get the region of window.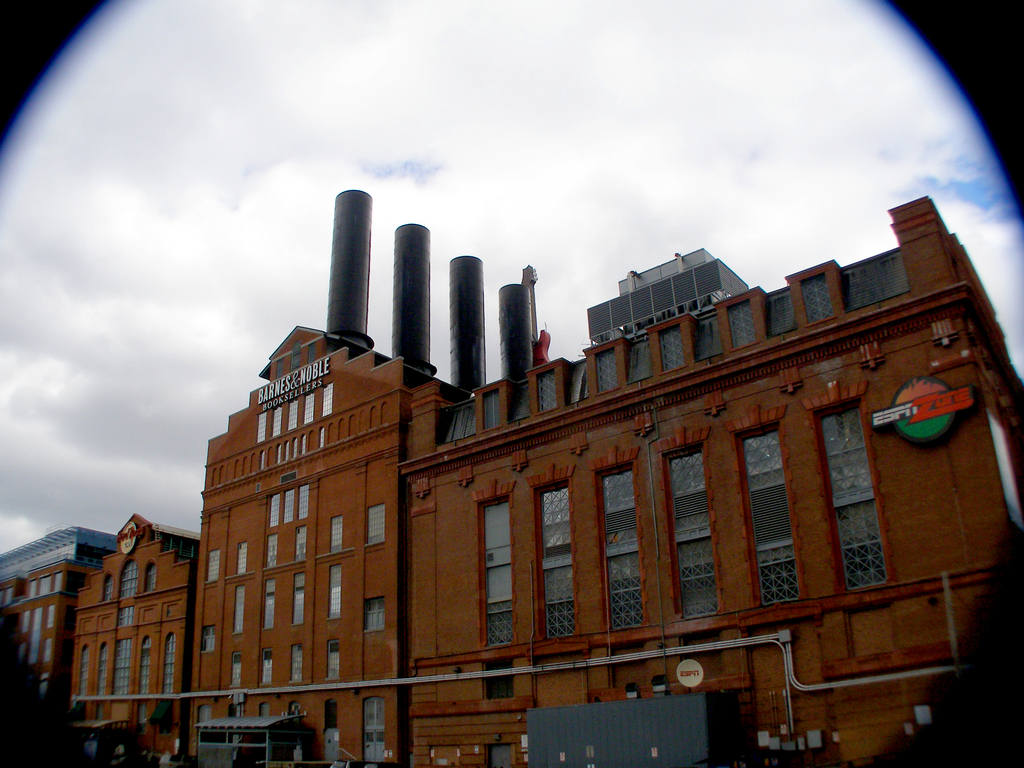
x1=328, y1=563, x2=344, y2=623.
